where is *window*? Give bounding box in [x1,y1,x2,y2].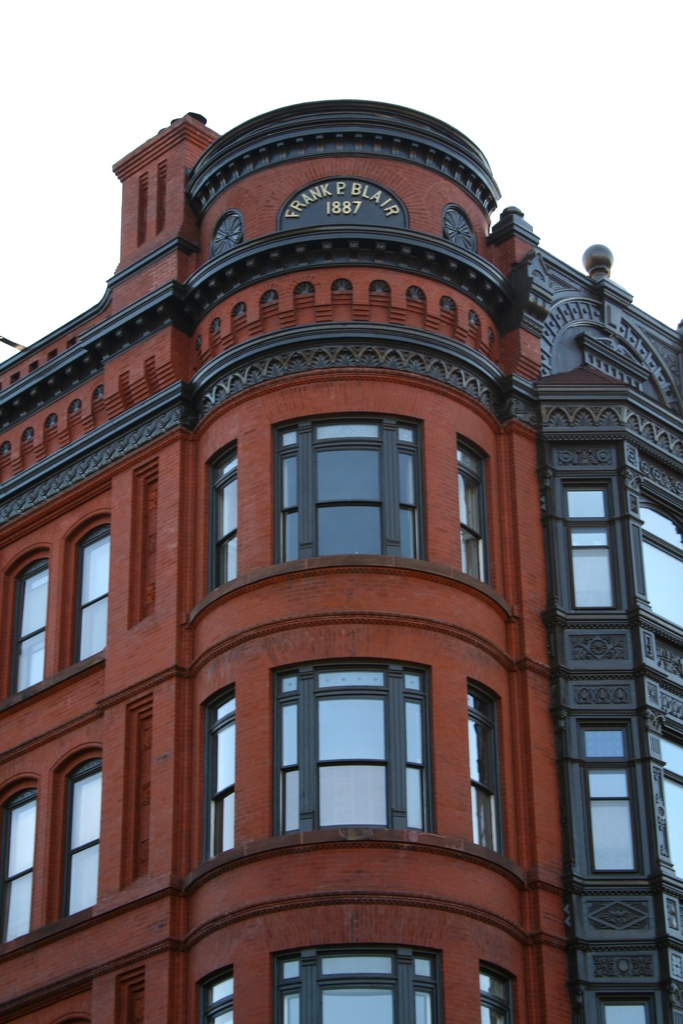
[456,431,494,584].
